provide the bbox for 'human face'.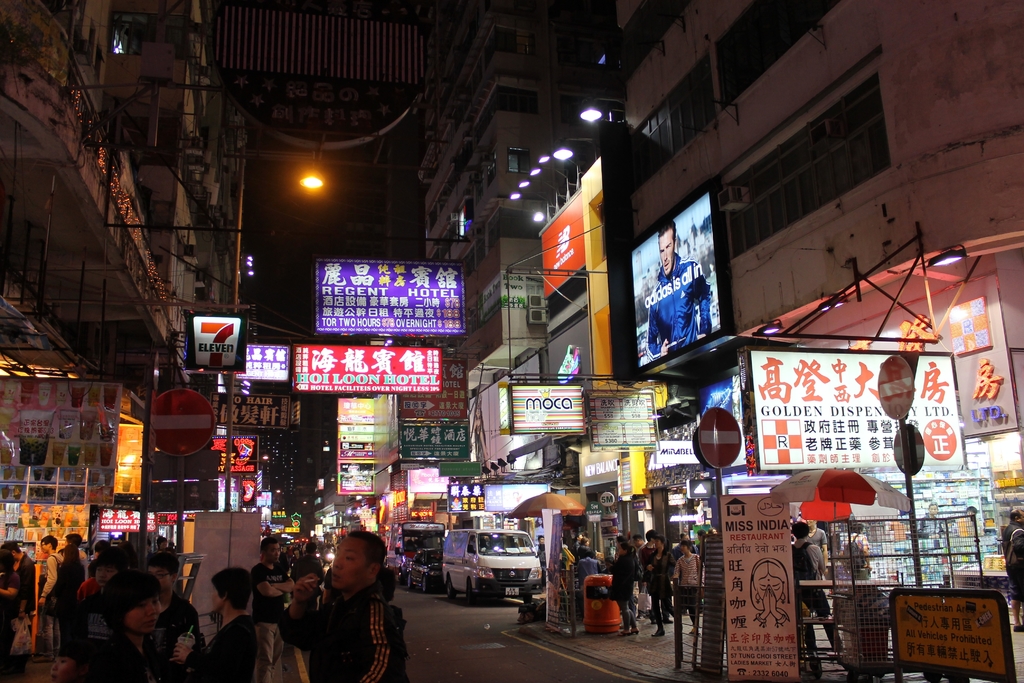
region(147, 561, 169, 591).
